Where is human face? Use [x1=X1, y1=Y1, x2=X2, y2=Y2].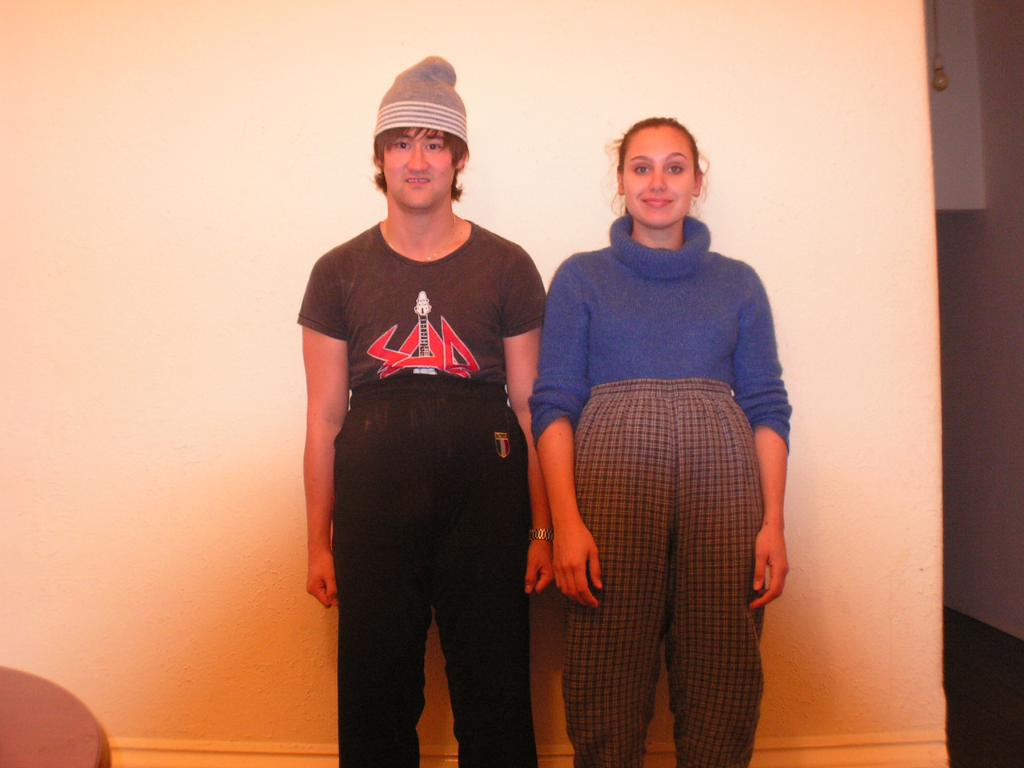
[x1=625, y1=127, x2=691, y2=227].
